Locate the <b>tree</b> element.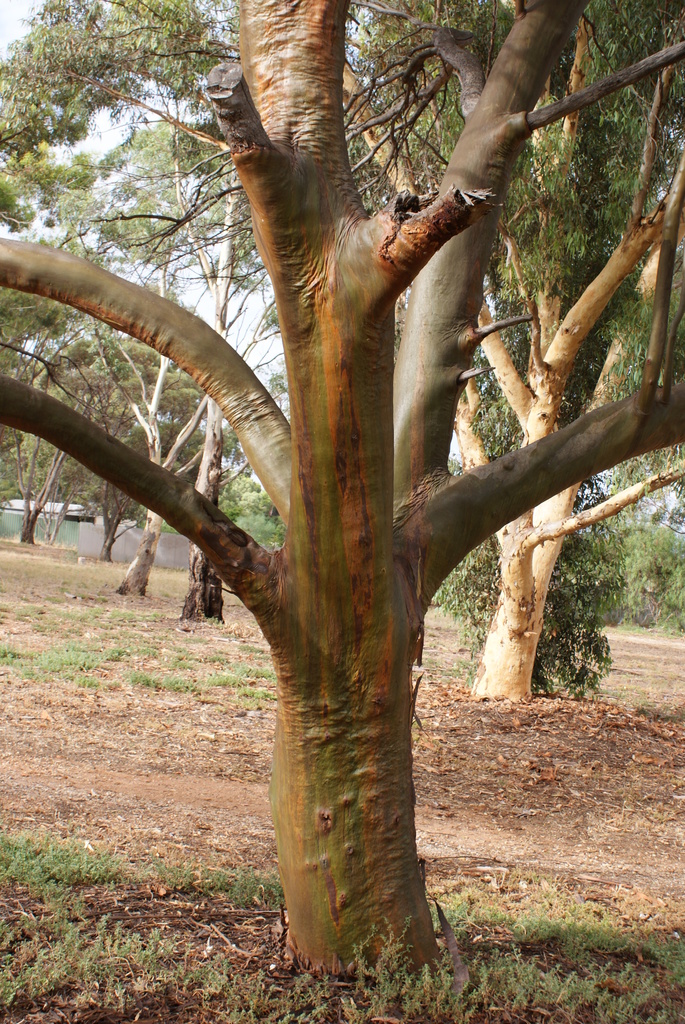
Element bbox: BBox(0, 184, 171, 559).
